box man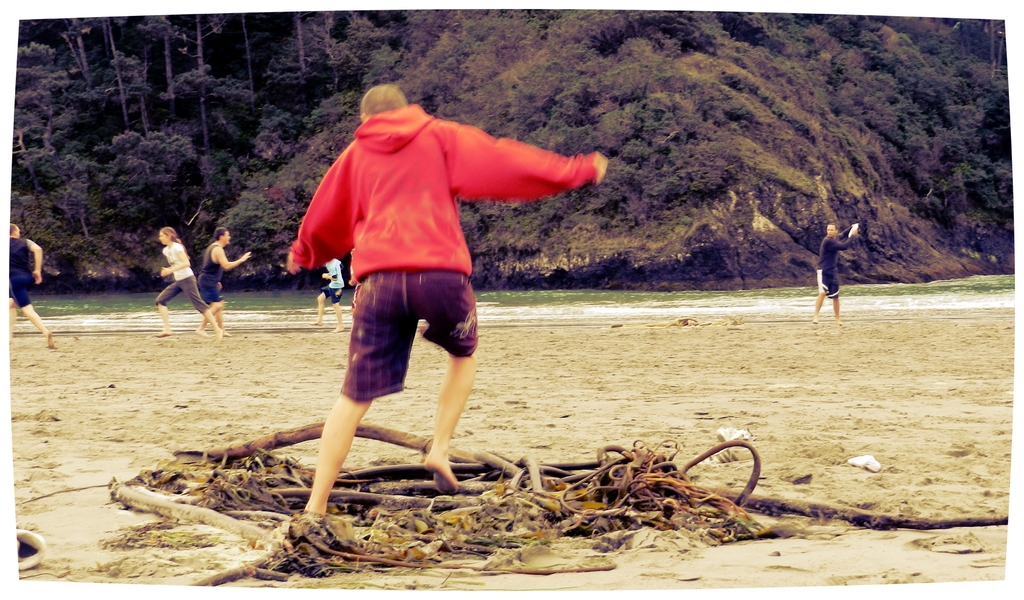
x1=8, y1=225, x2=56, y2=348
